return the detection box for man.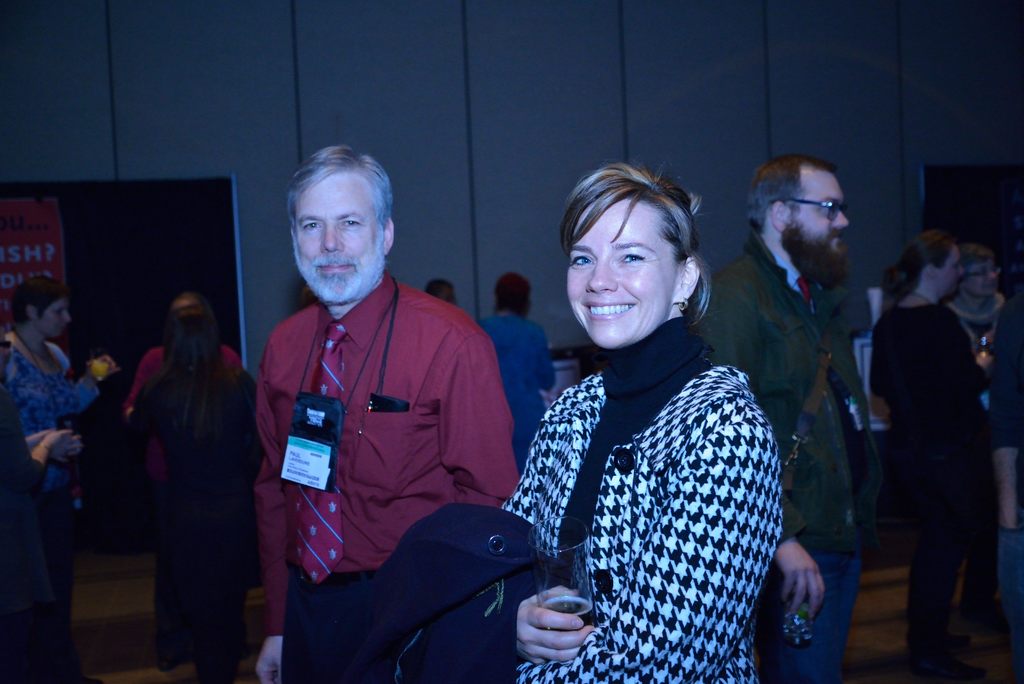
<bbox>239, 159, 509, 664</bbox>.
